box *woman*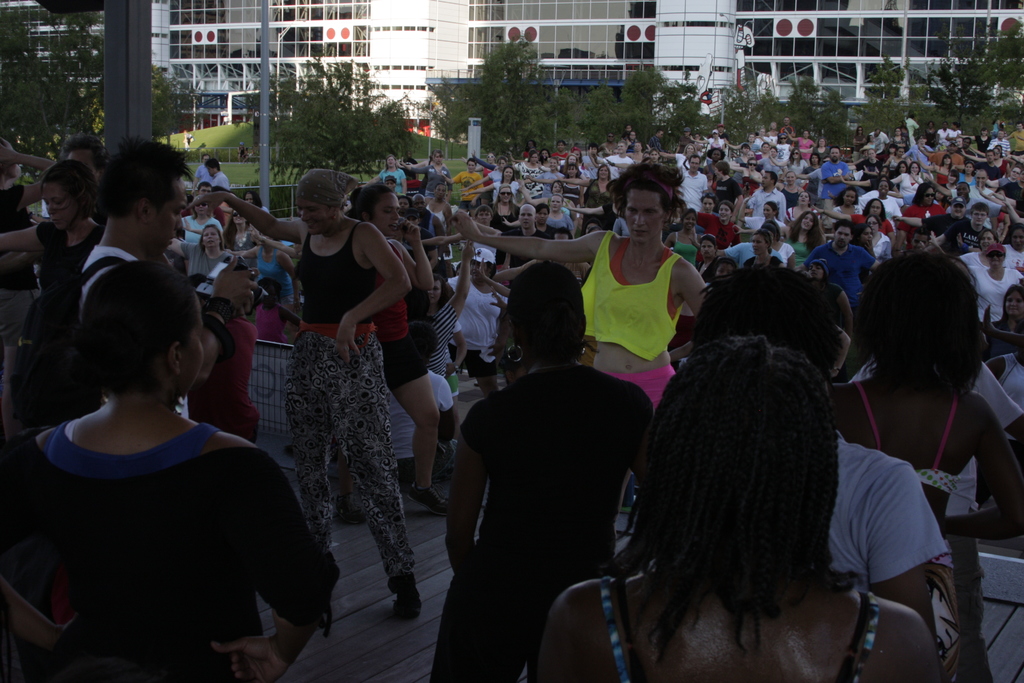
[533,166,582,208]
